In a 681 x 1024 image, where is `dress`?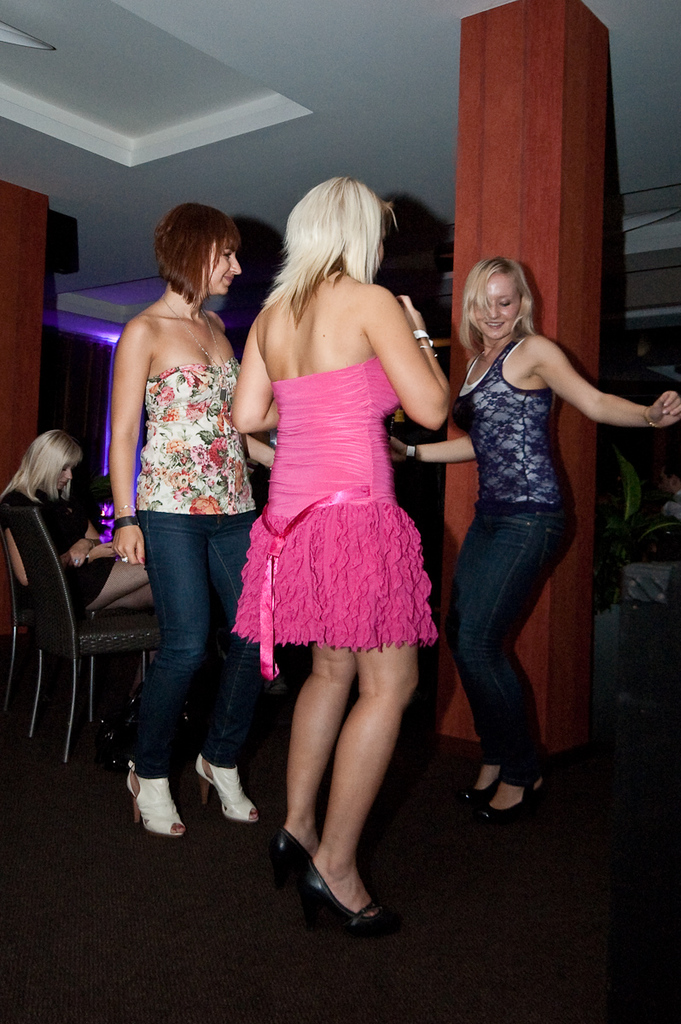
230 352 442 673.
